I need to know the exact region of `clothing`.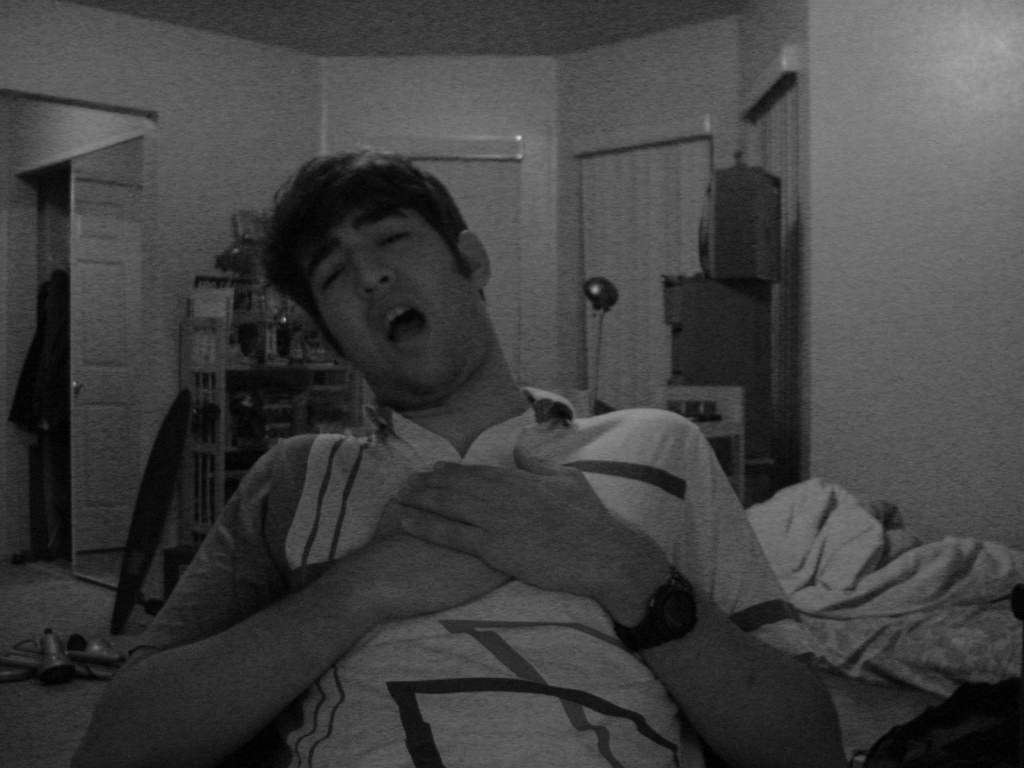
Region: 122,383,832,767.
